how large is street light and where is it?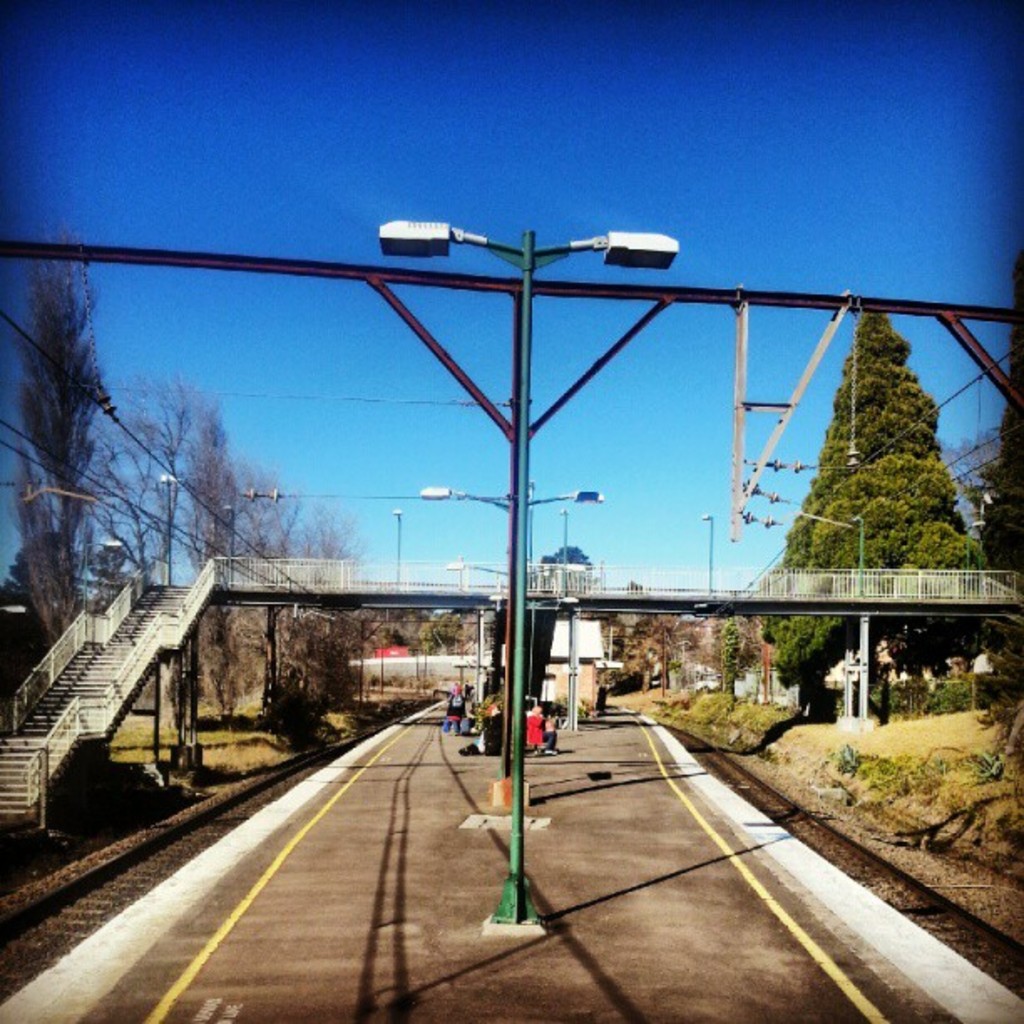
Bounding box: bbox(224, 499, 239, 584).
